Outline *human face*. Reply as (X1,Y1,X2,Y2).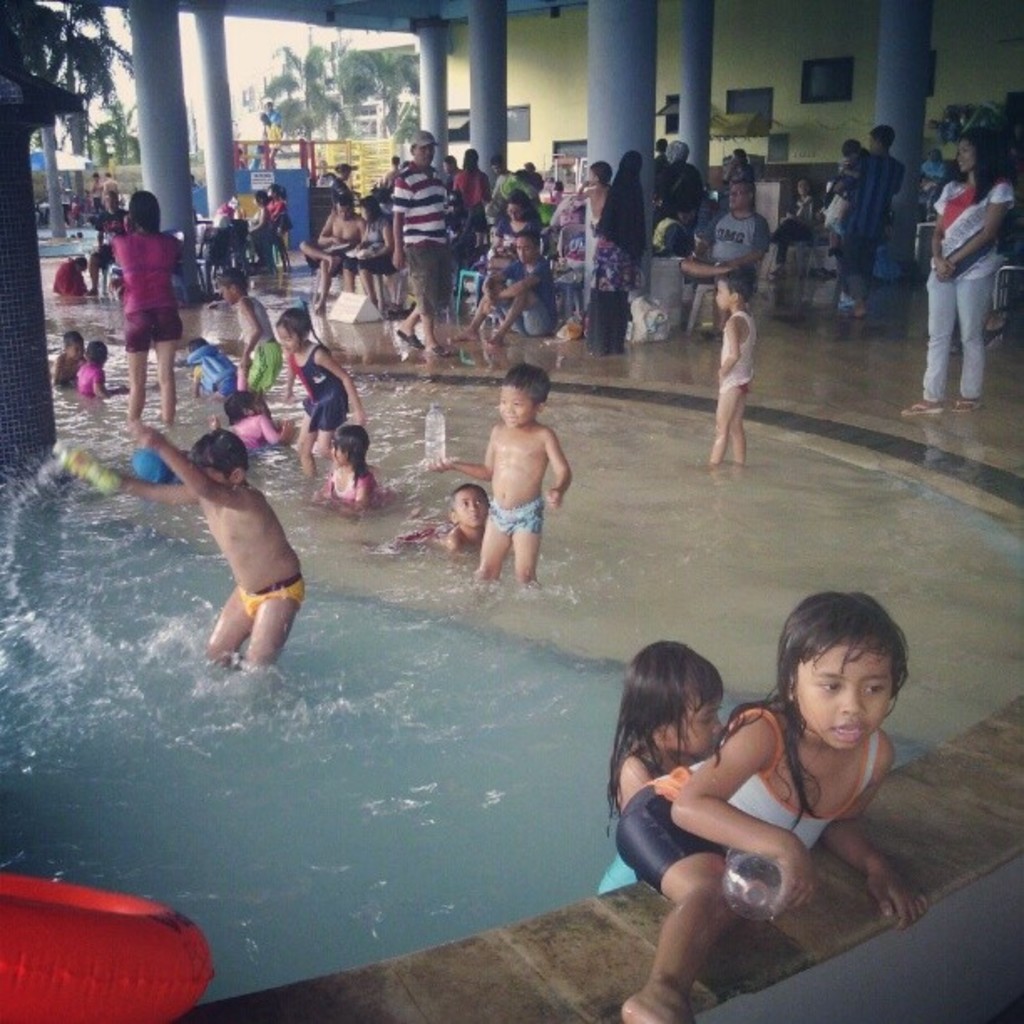
(502,387,532,425).
